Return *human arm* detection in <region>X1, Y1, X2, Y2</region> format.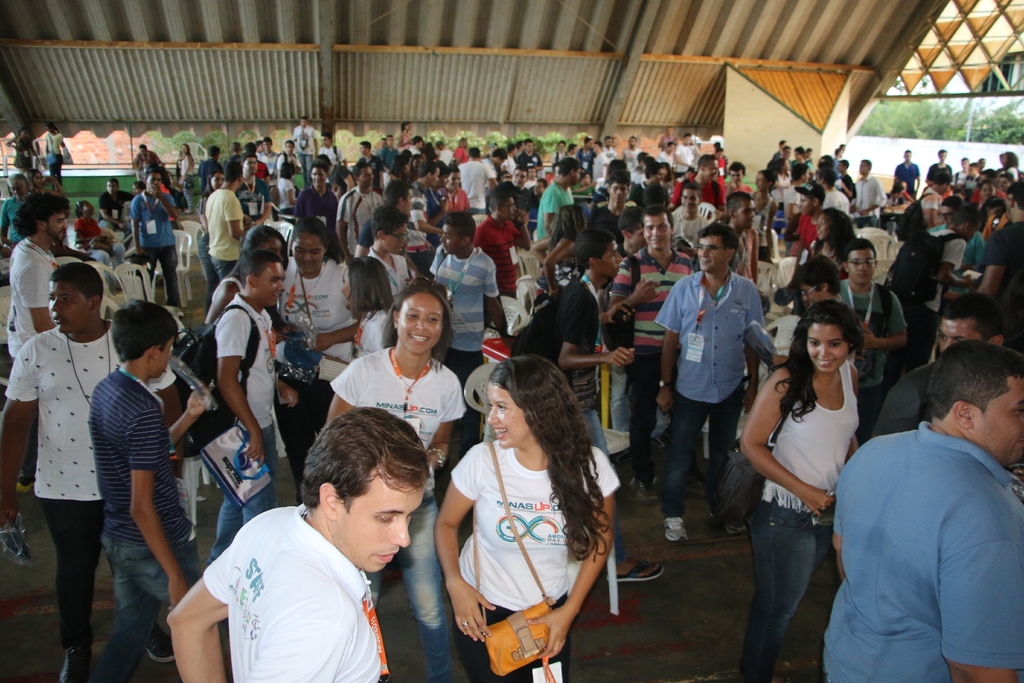
<region>685, 253, 698, 278</region>.
